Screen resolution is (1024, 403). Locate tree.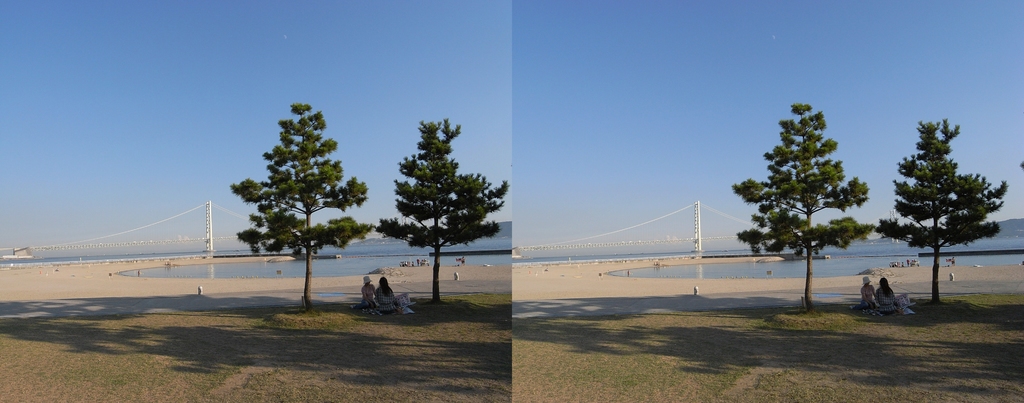
(x1=875, y1=117, x2=1009, y2=304).
